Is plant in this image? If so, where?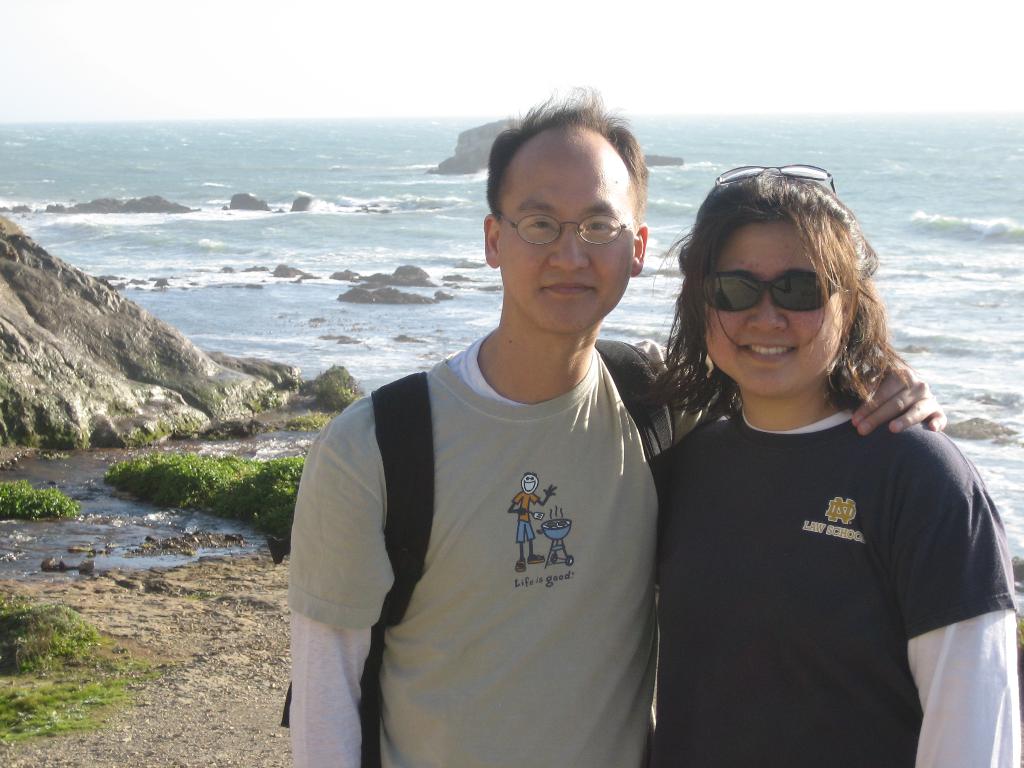
Yes, at Rect(189, 586, 216, 605).
